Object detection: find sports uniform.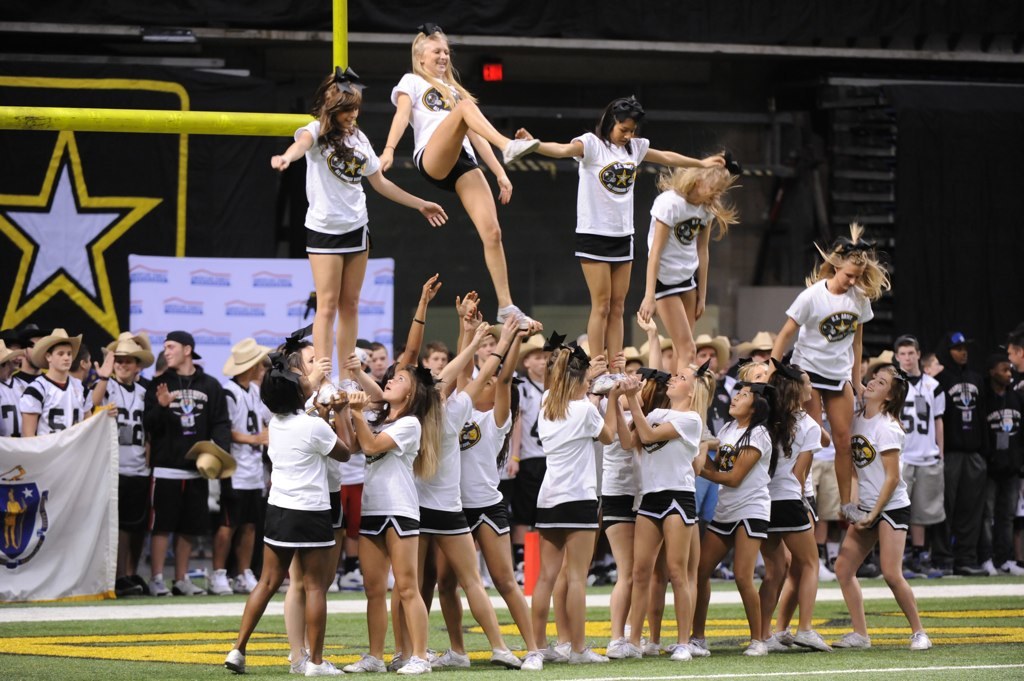
select_region(388, 67, 474, 188).
